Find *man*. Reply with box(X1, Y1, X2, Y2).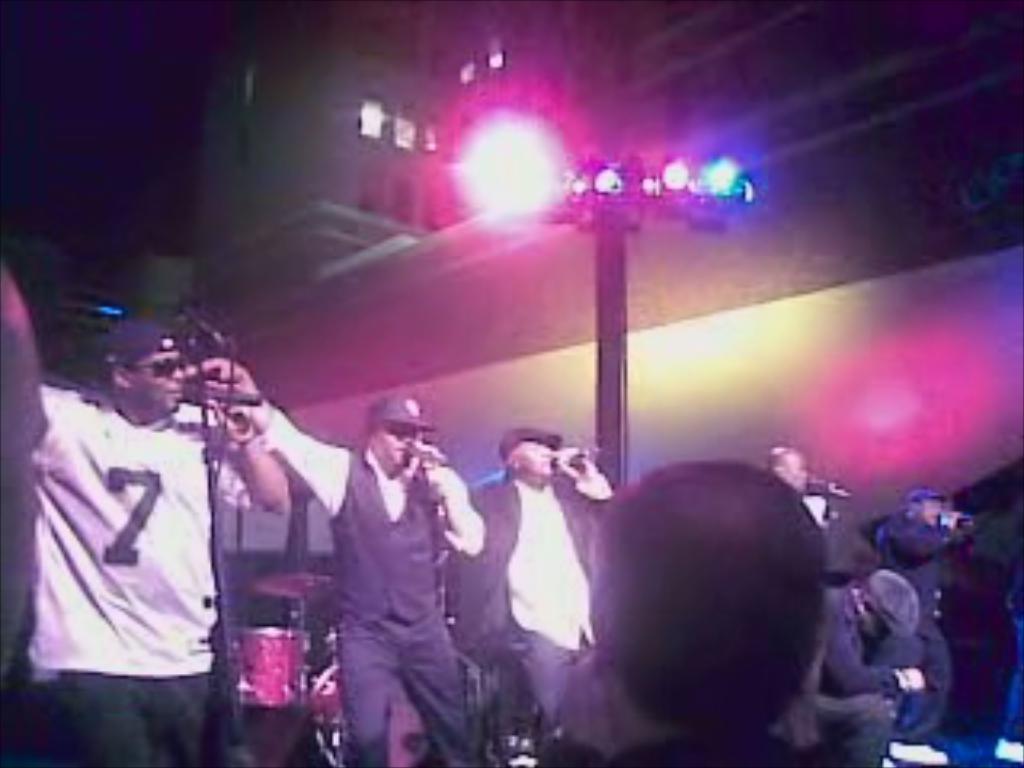
box(819, 563, 928, 765).
